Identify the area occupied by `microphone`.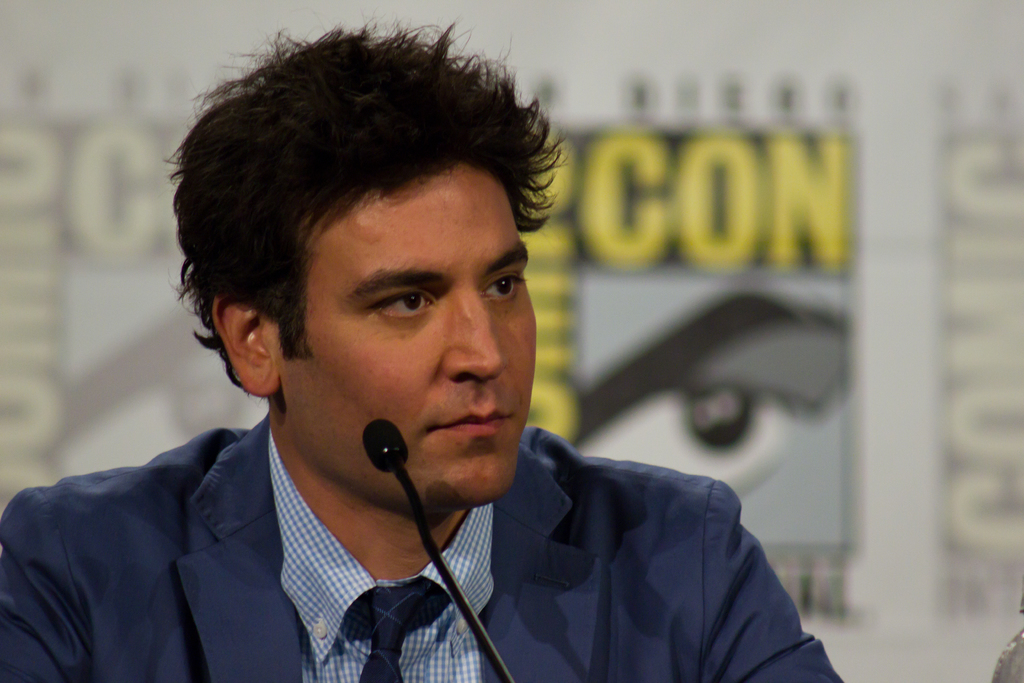
Area: {"left": 349, "top": 422, "right": 412, "bottom": 502}.
